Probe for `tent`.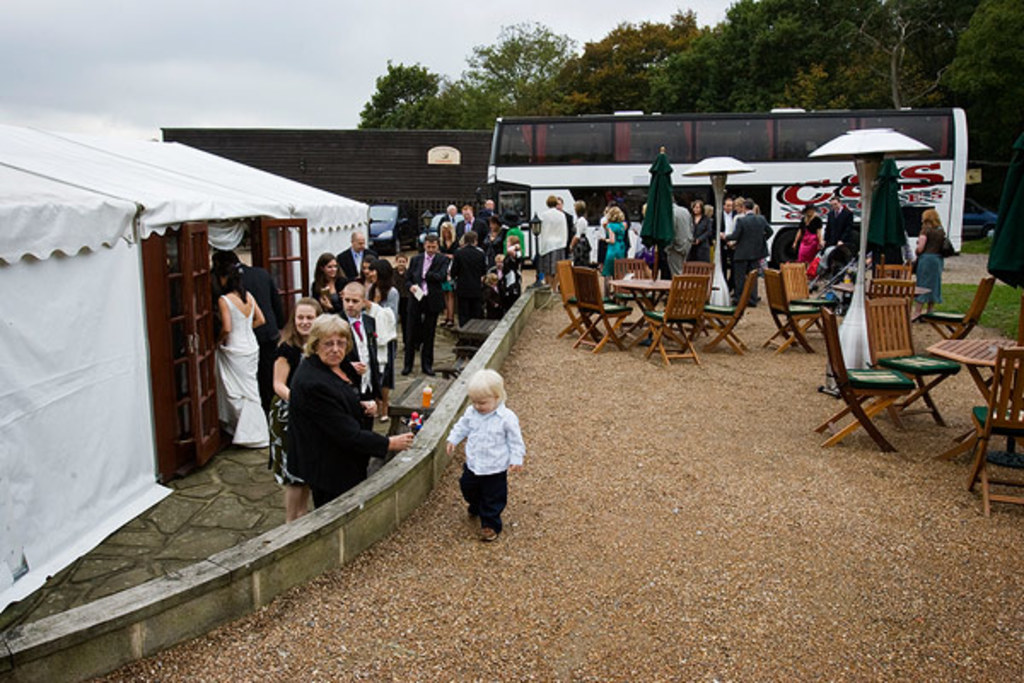
Probe result: locate(874, 150, 920, 275).
